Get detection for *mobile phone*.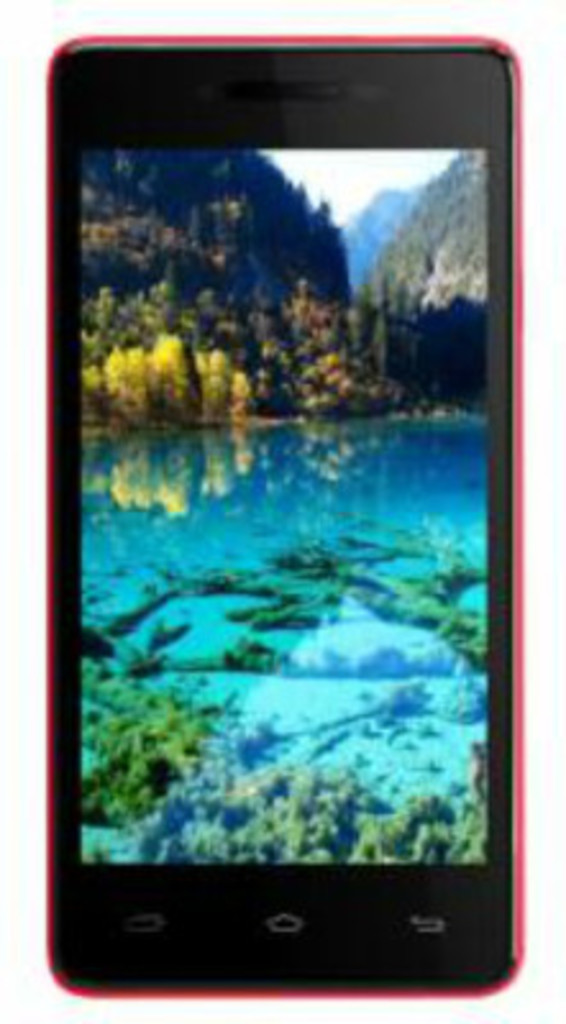
Detection: region(46, 31, 525, 1004).
